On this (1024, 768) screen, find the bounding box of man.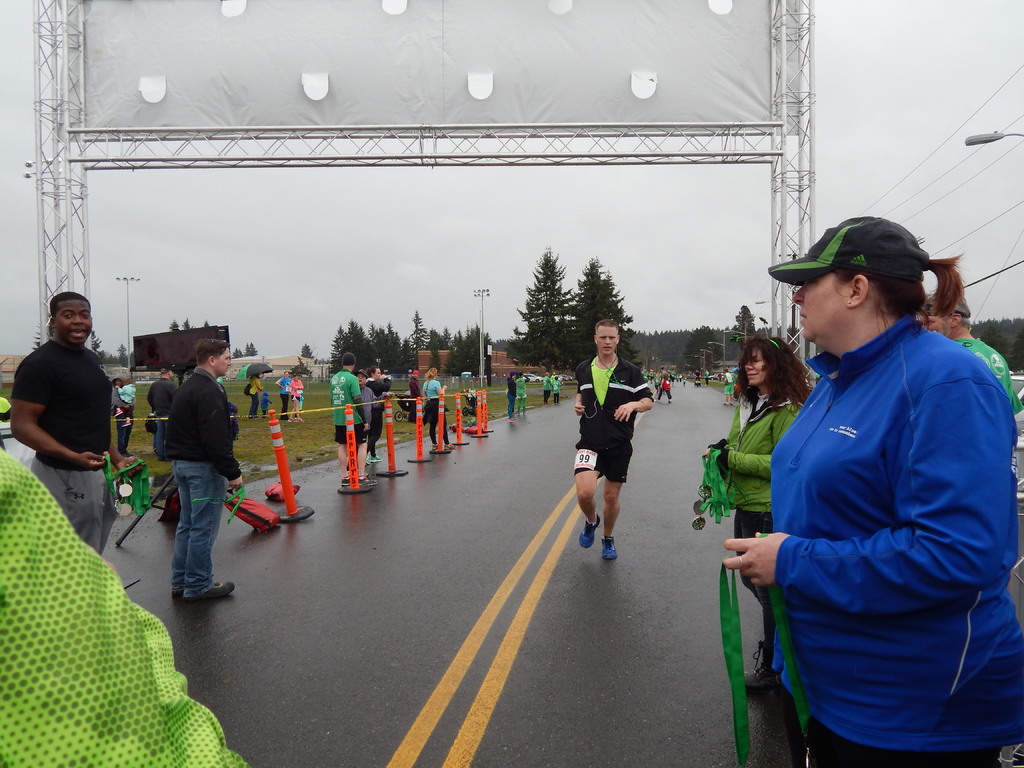
Bounding box: <region>642, 366, 647, 382</region>.
